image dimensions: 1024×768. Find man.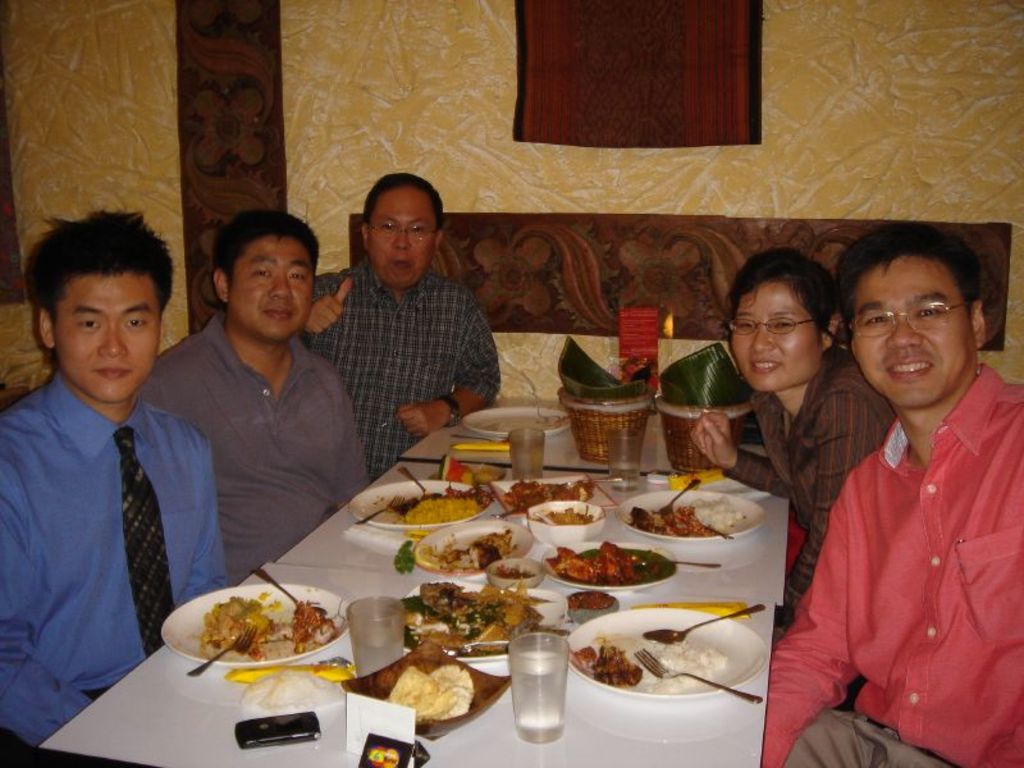
(143,212,366,586).
